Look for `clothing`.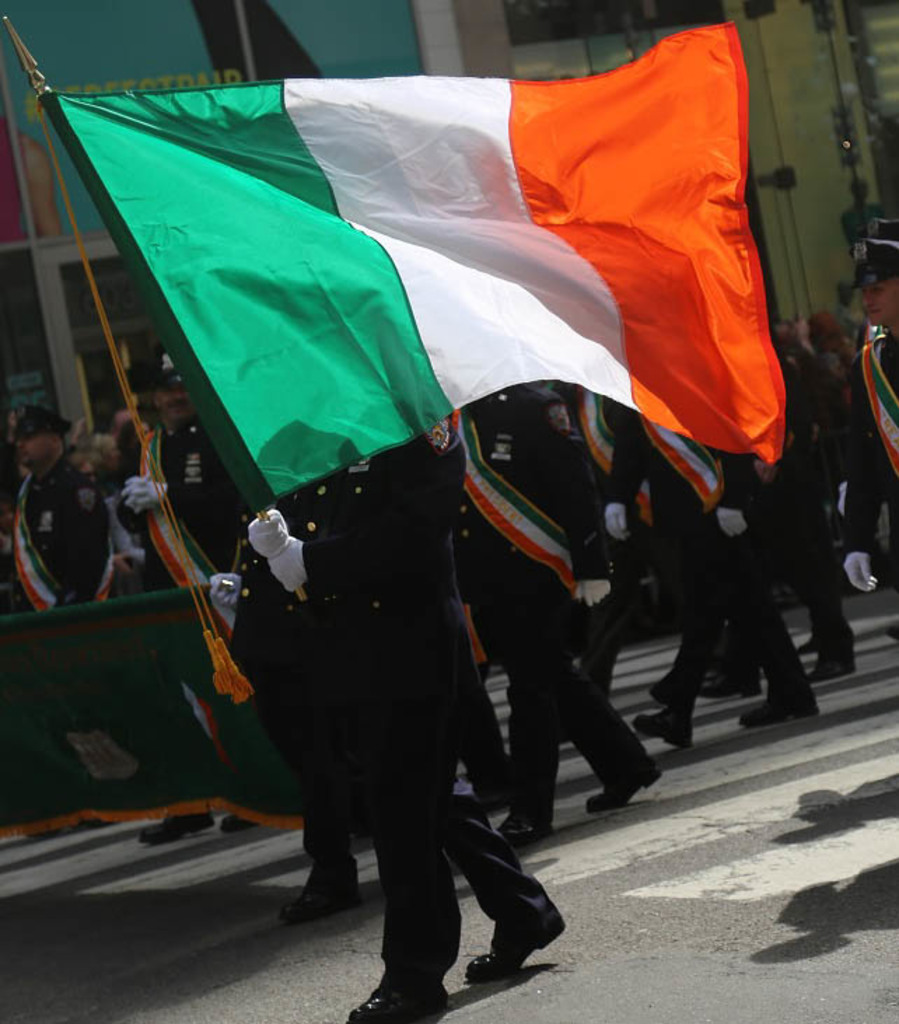
Found: <region>584, 412, 811, 698</region>.
